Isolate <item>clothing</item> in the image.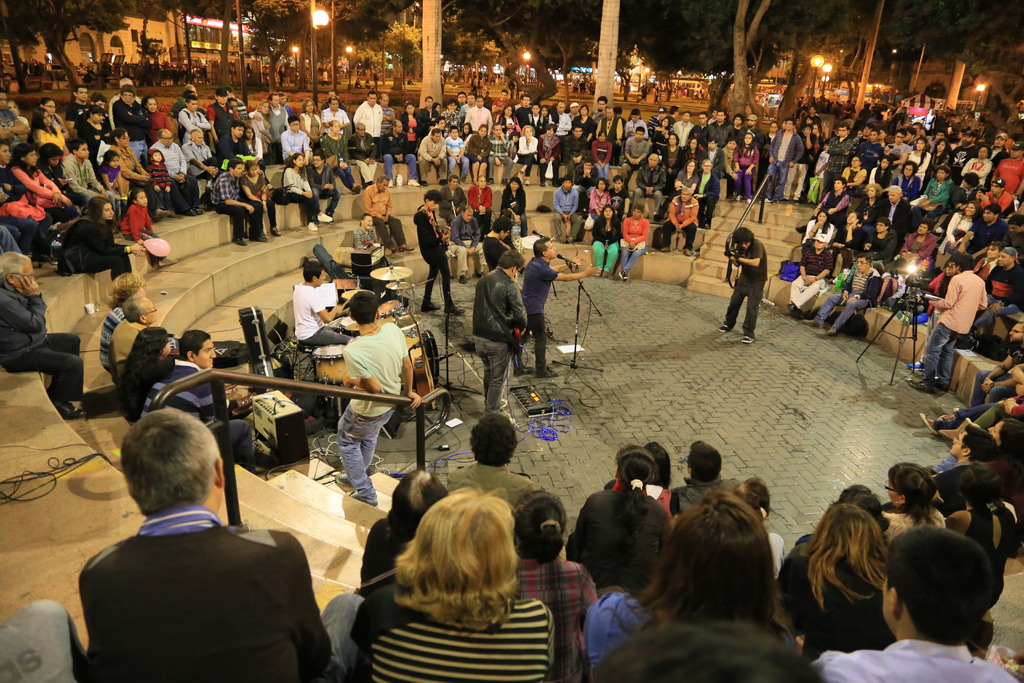
Isolated region: pyautogui.locateOnScreen(816, 267, 883, 330).
